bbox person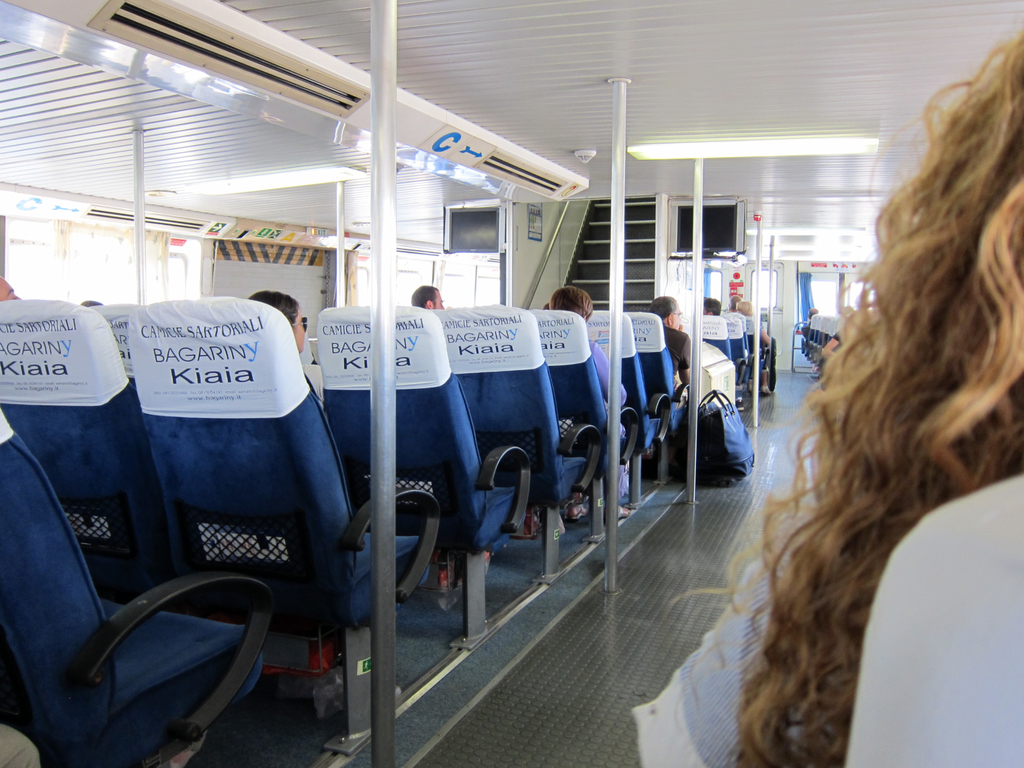
729/290/742/316
